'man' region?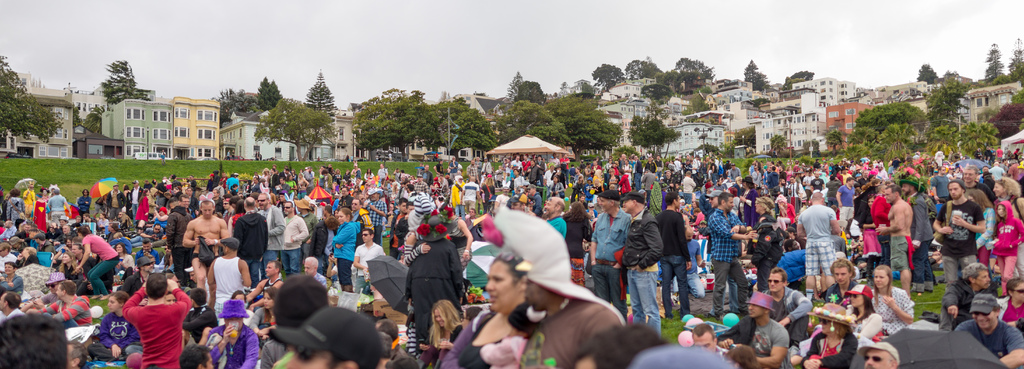
774/178/784/210
